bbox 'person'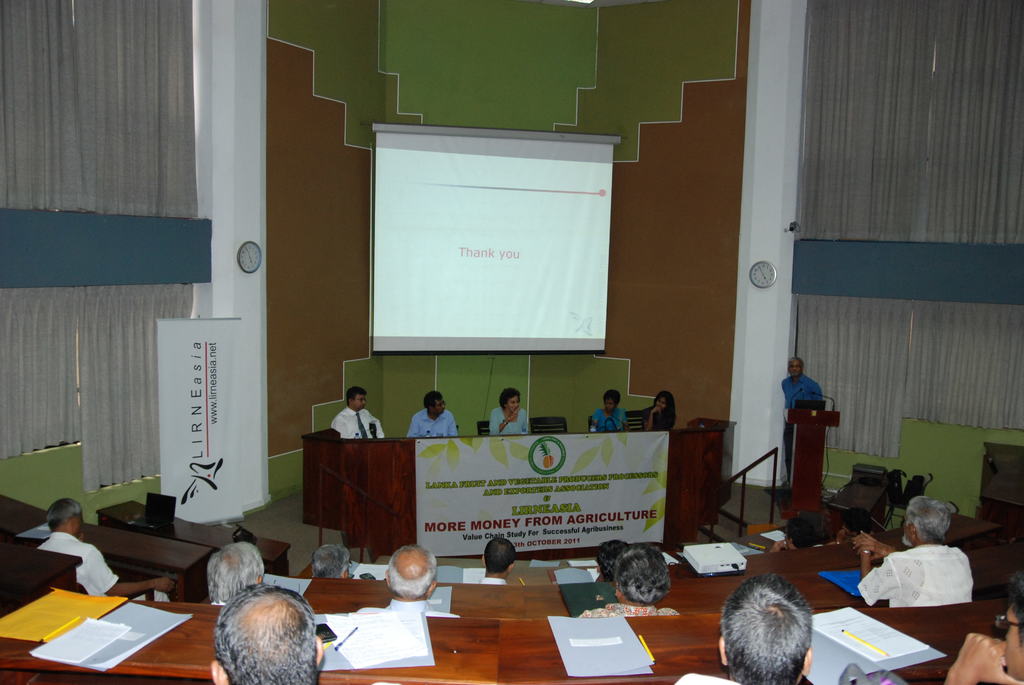
l=591, t=390, r=627, b=432
